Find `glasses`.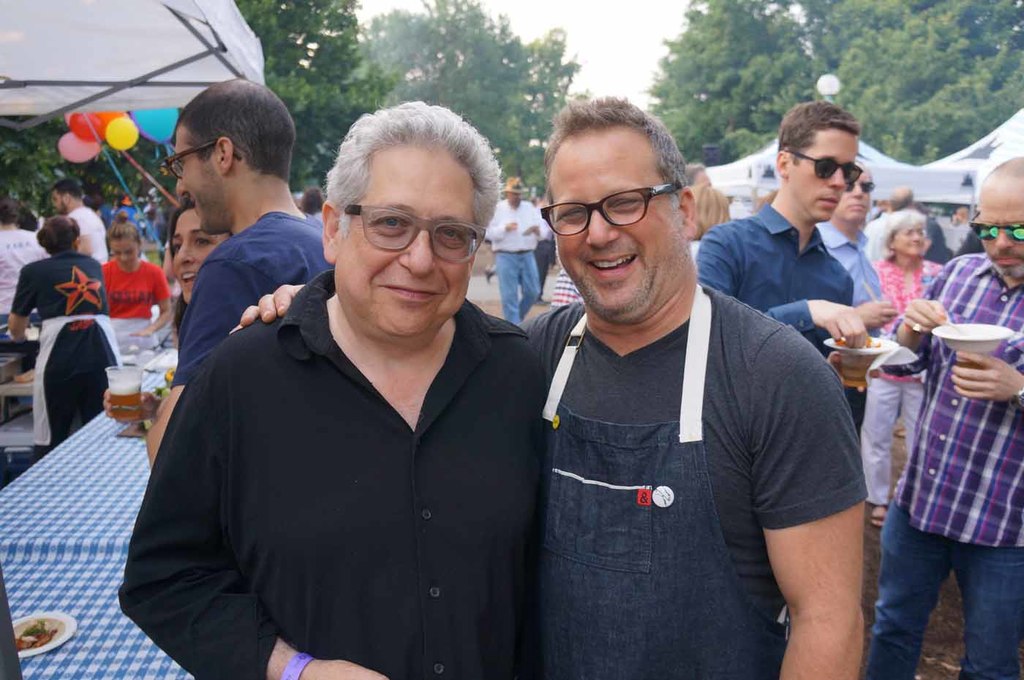
region(339, 204, 489, 265).
